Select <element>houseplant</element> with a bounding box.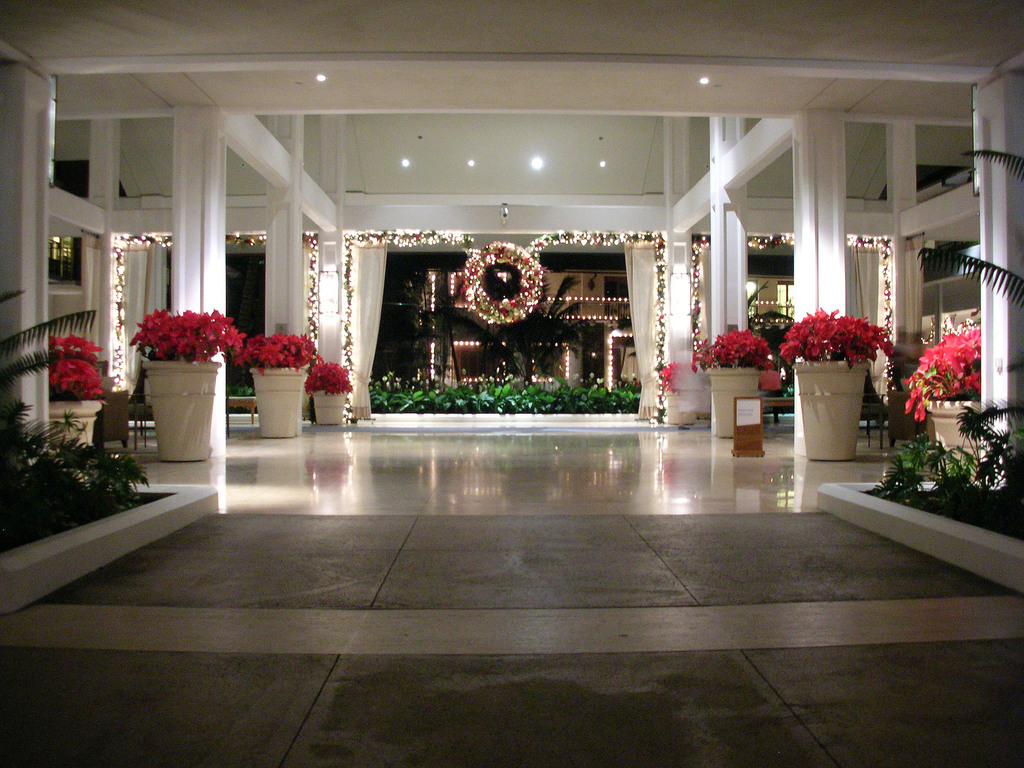
bbox=(698, 323, 778, 433).
